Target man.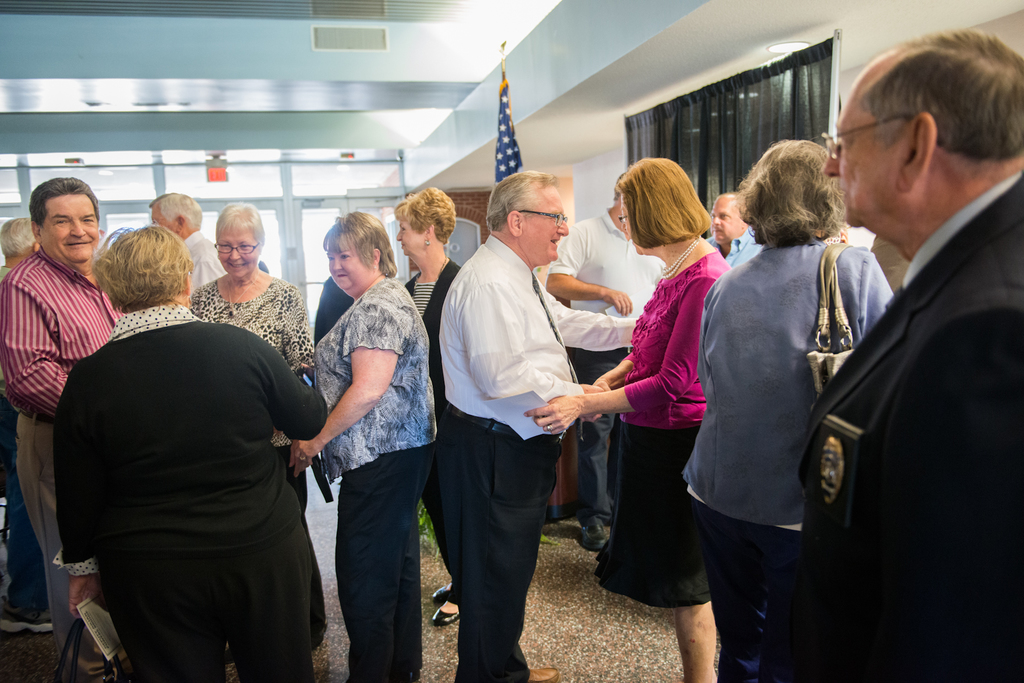
Target region: detection(0, 173, 131, 682).
